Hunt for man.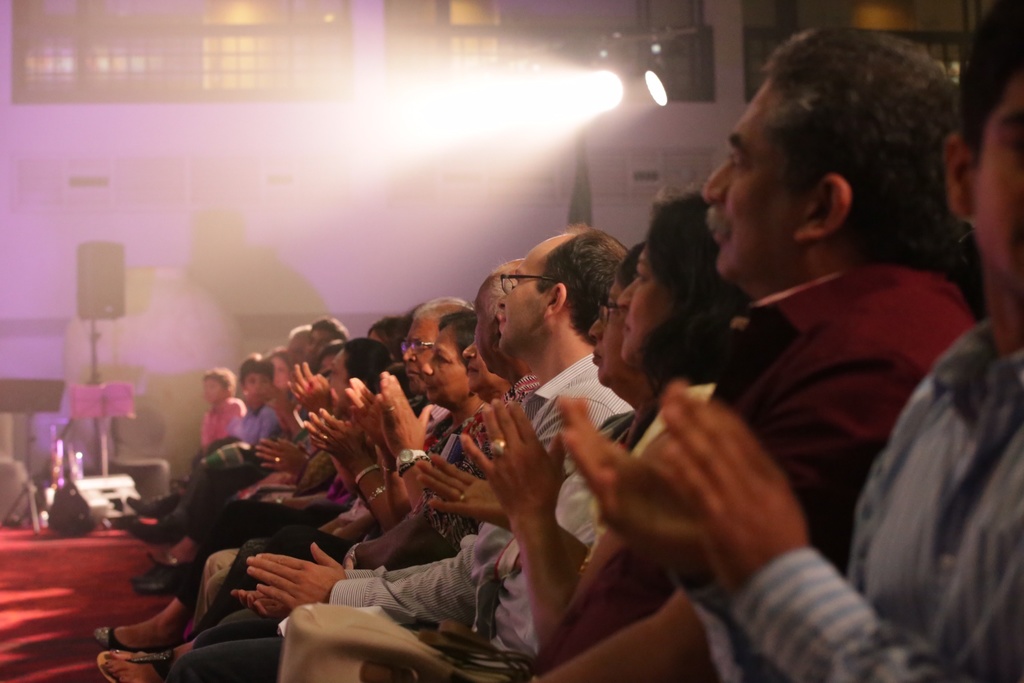
Hunted down at BBox(232, 228, 637, 648).
